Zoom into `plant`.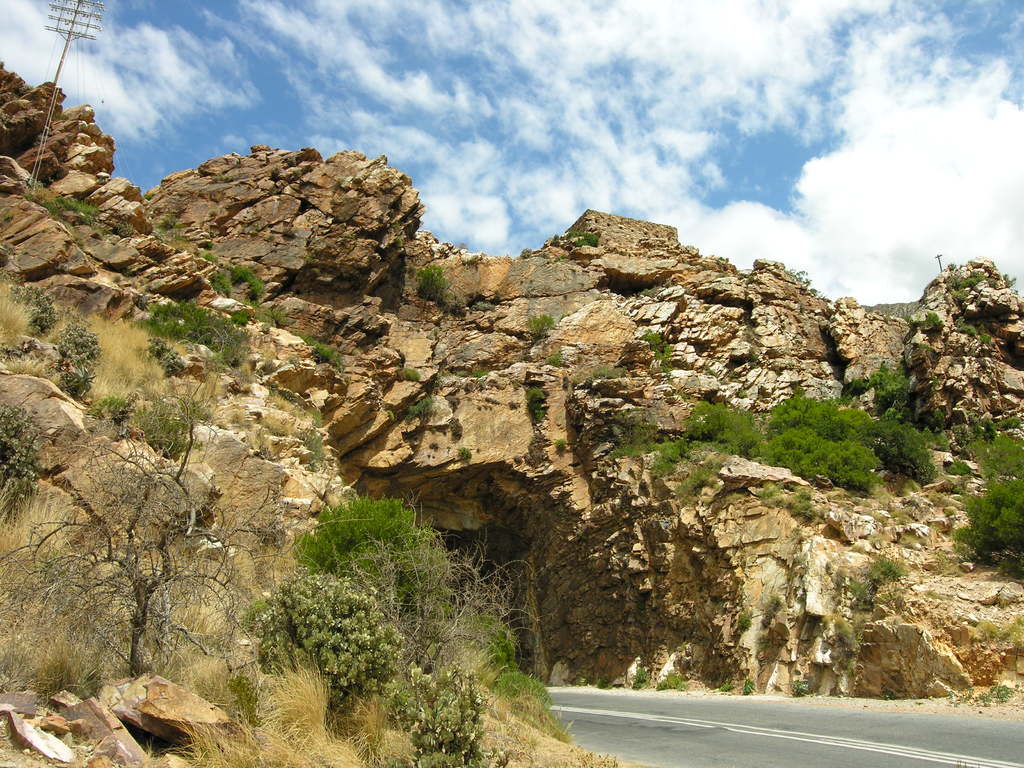
Zoom target: (left=0, top=401, right=38, bottom=523).
